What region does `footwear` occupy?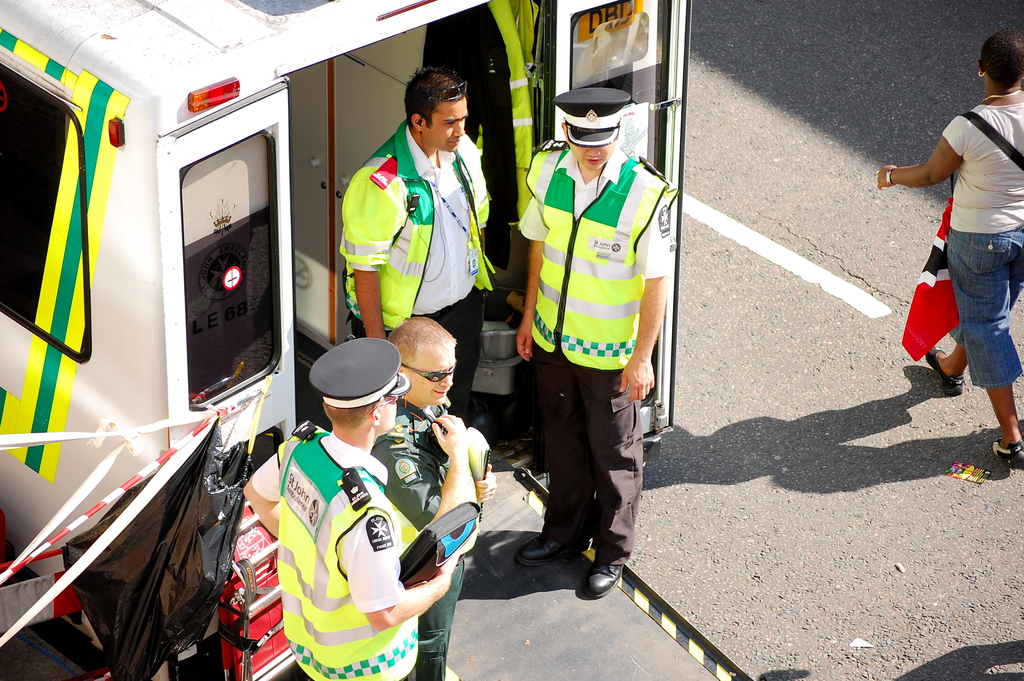
Rect(580, 548, 628, 604).
